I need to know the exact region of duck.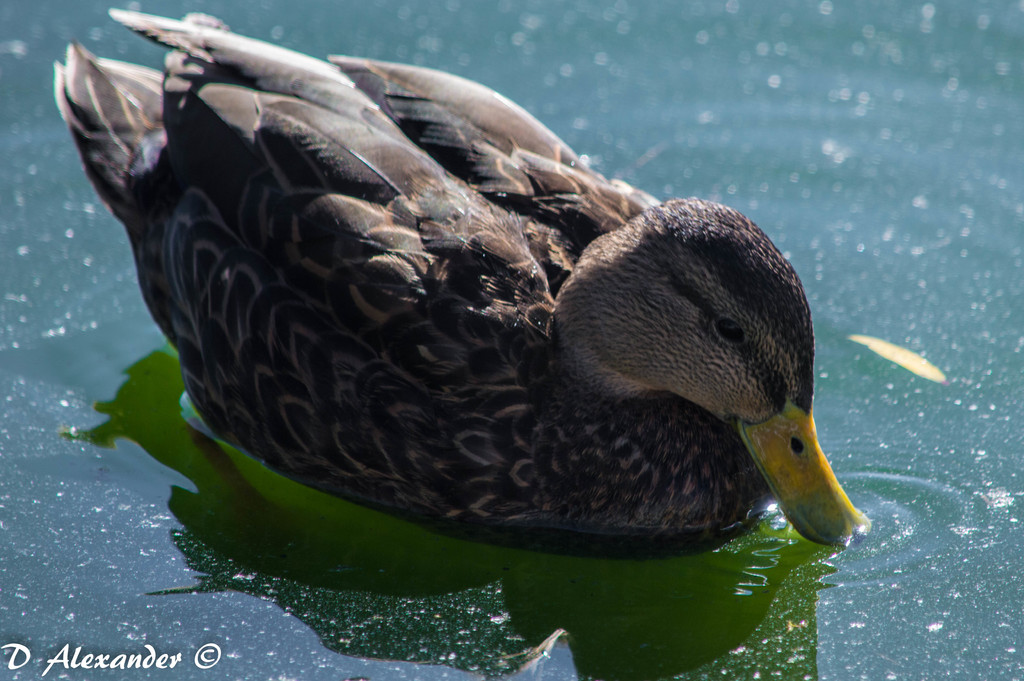
Region: detection(65, 49, 860, 570).
